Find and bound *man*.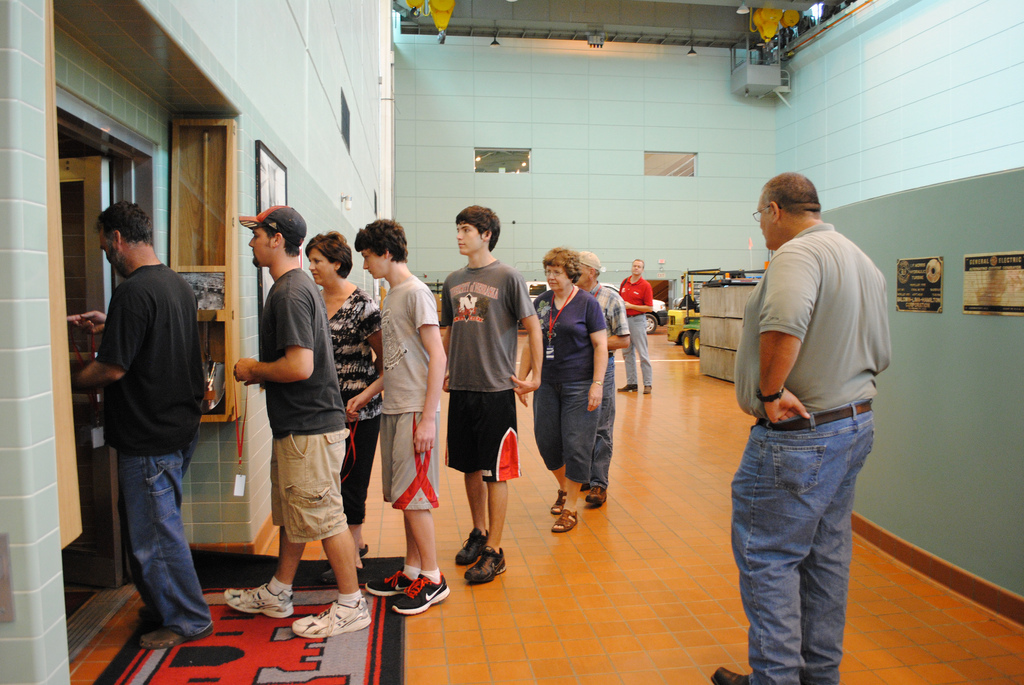
Bound: 223/204/368/640.
